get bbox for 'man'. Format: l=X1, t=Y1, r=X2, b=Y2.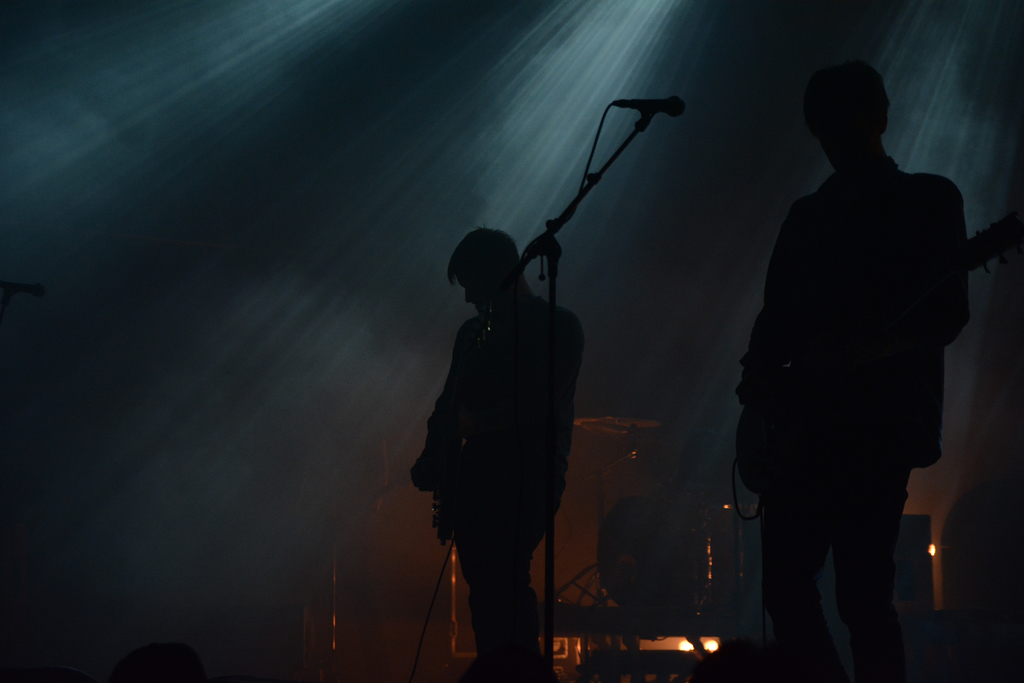
l=407, t=228, r=583, b=682.
